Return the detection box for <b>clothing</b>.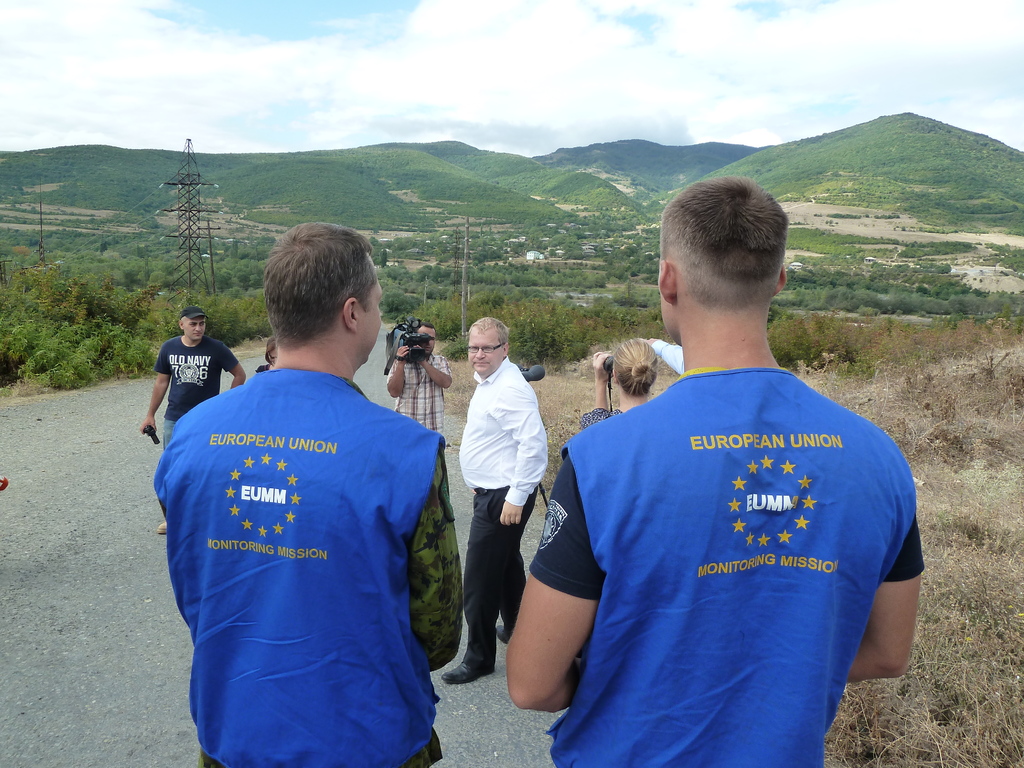
384,358,452,437.
